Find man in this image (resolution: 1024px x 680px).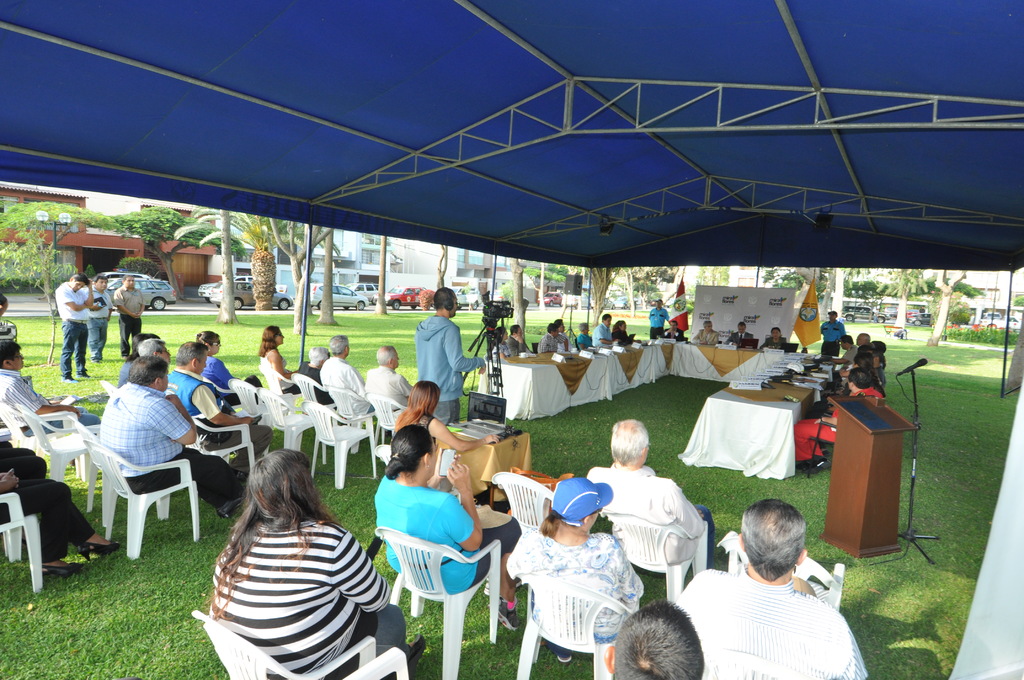
Rect(114, 275, 146, 357).
